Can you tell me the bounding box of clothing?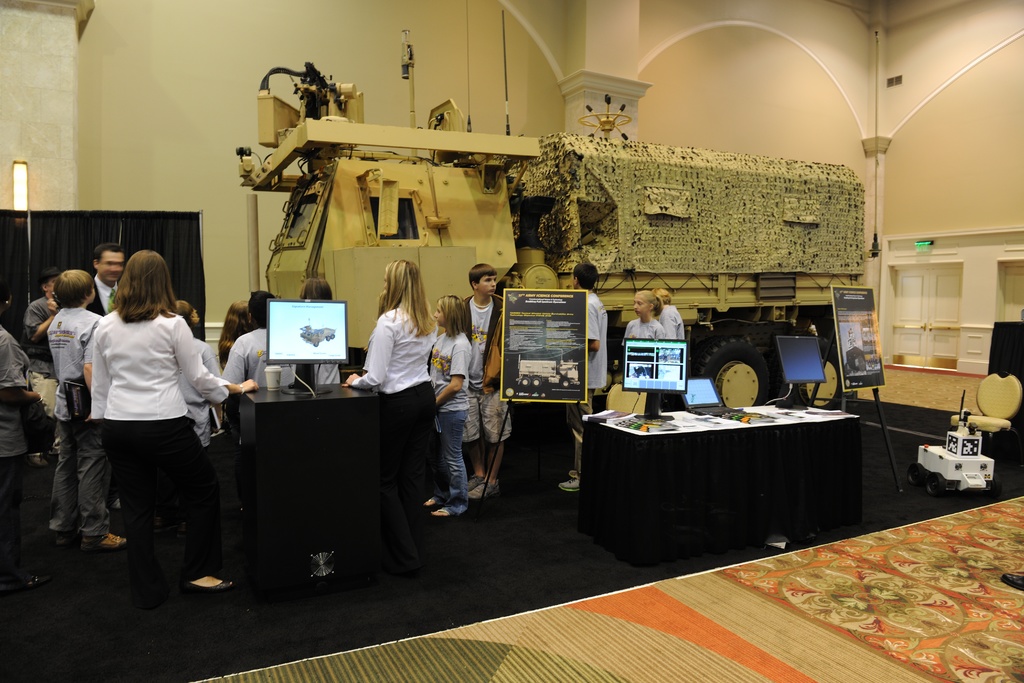
select_region(2, 334, 31, 580).
